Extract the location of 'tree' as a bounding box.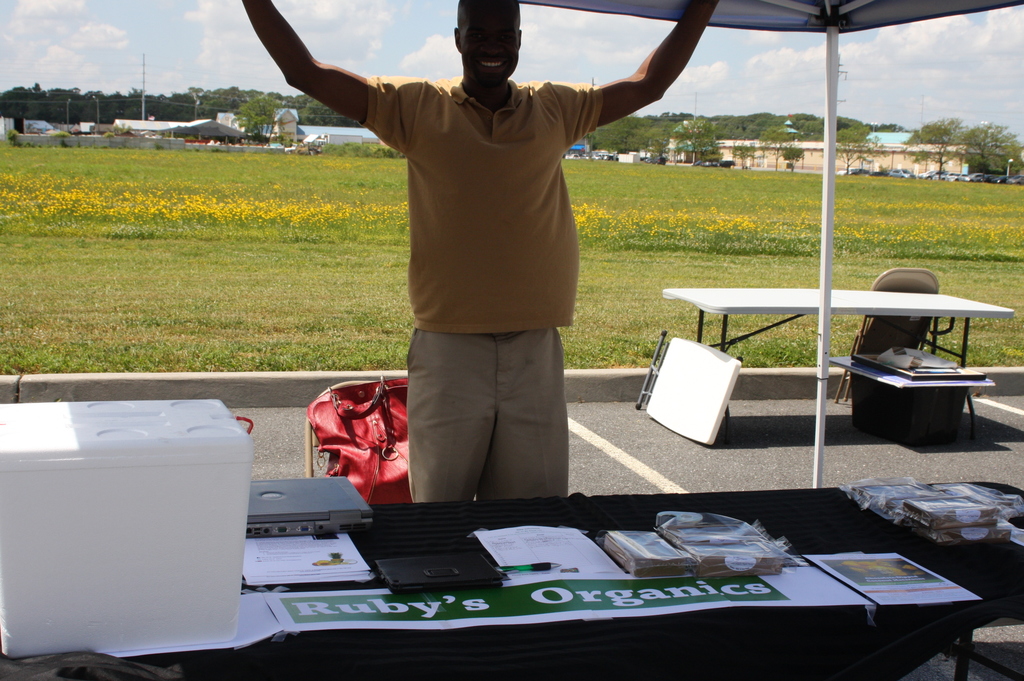
left=791, top=114, right=820, bottom=140.
